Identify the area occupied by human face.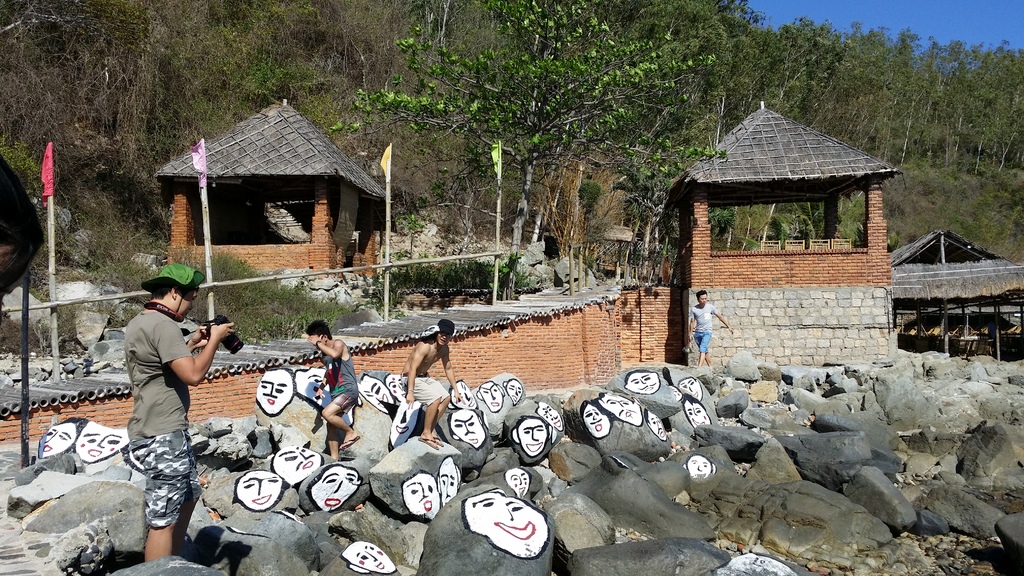
Area: crop(449, 378, 476, 404).
